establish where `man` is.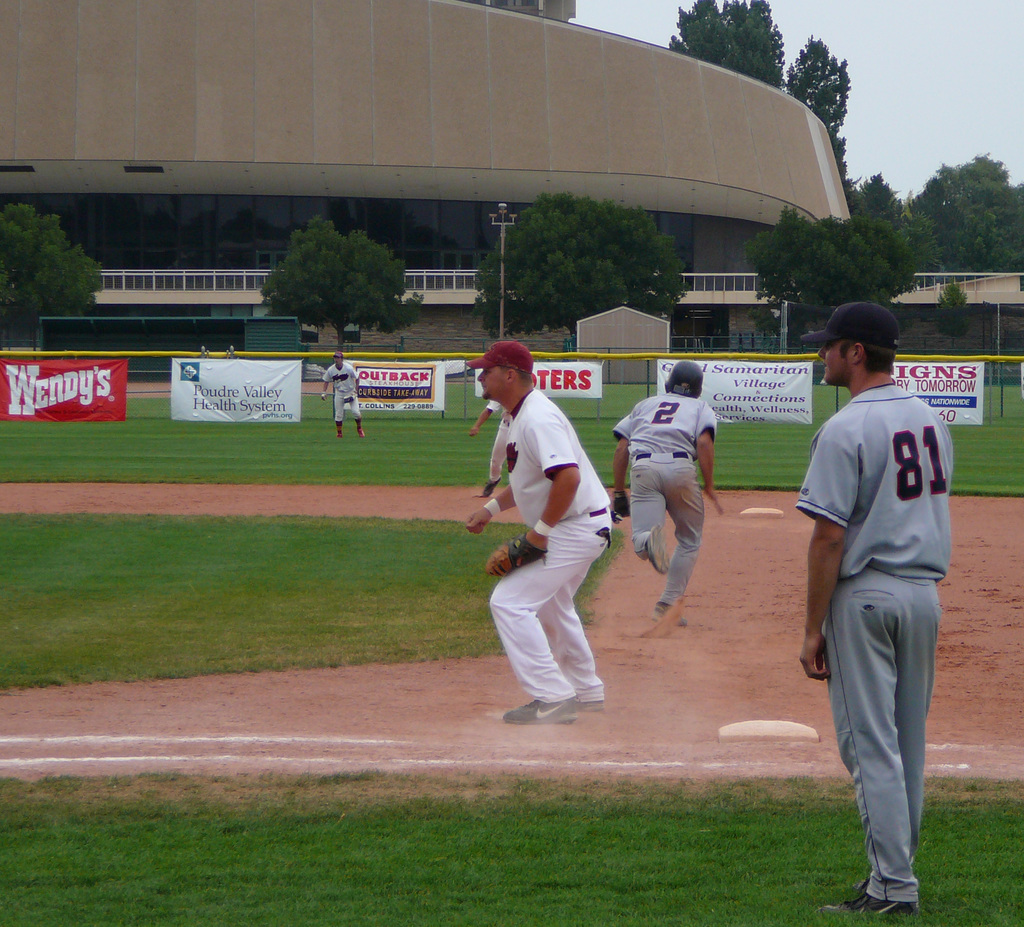
Established at <bbox>459, 344, 624, 723</bbox>.
